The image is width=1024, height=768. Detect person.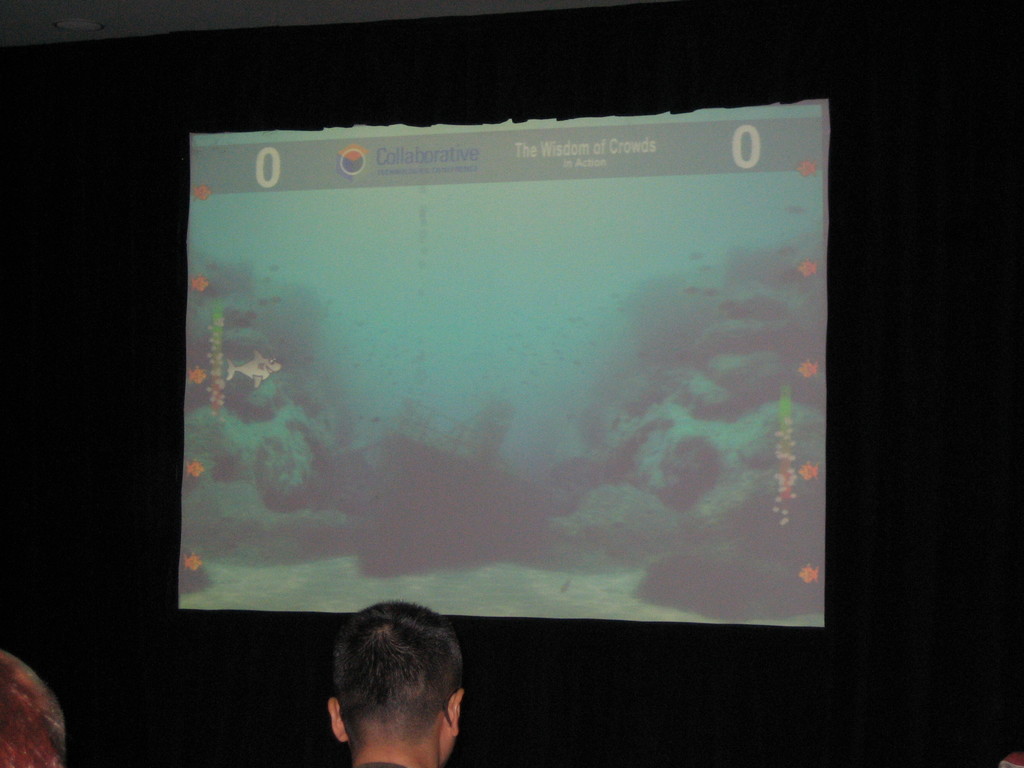
Detection: l=0, t=657, r=66, b=767.
